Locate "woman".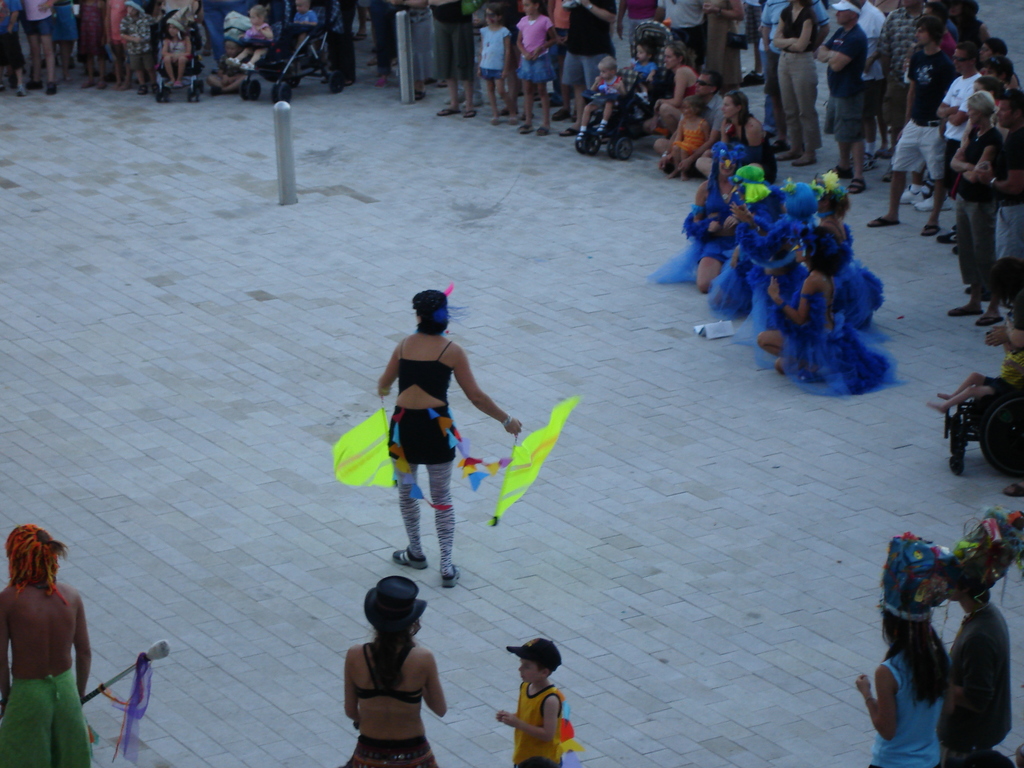
Bounding box: {"left": 980, "top": 38, "right": 1021, "bottom": 88}.
